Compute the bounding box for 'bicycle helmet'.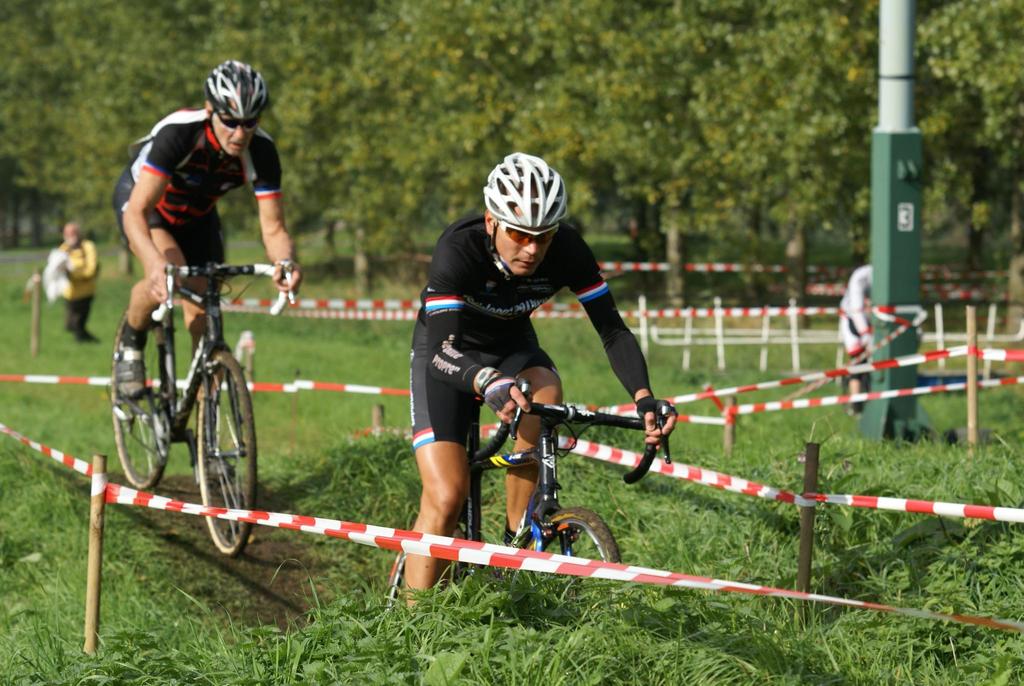
Rect(204, 60, 268, 126).
